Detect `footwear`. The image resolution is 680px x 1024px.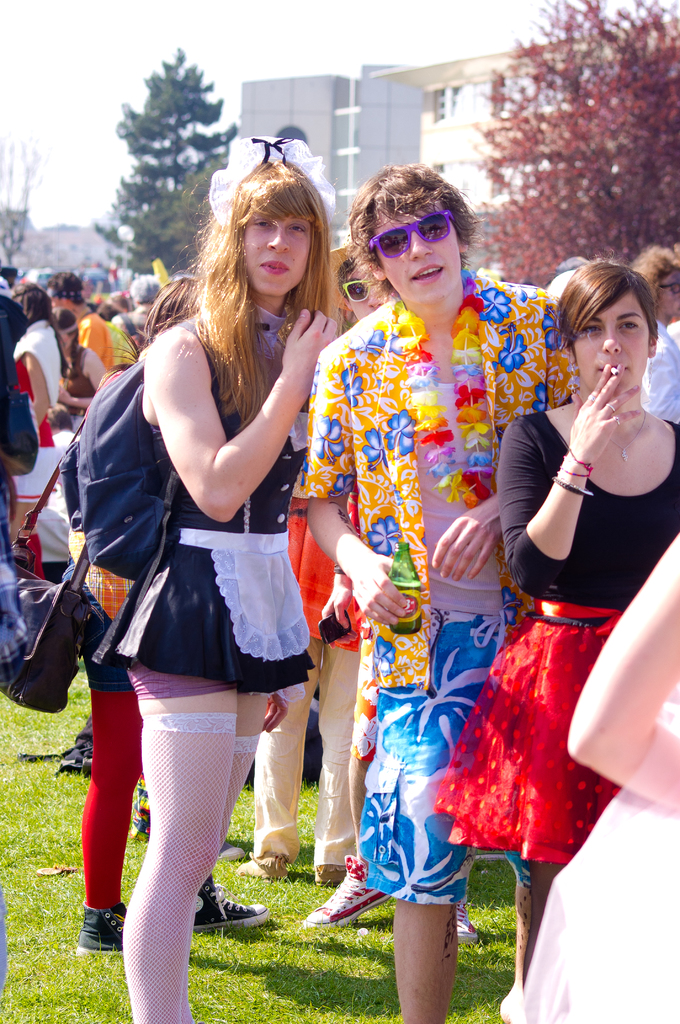
box=[218, 844, 248, 860].
